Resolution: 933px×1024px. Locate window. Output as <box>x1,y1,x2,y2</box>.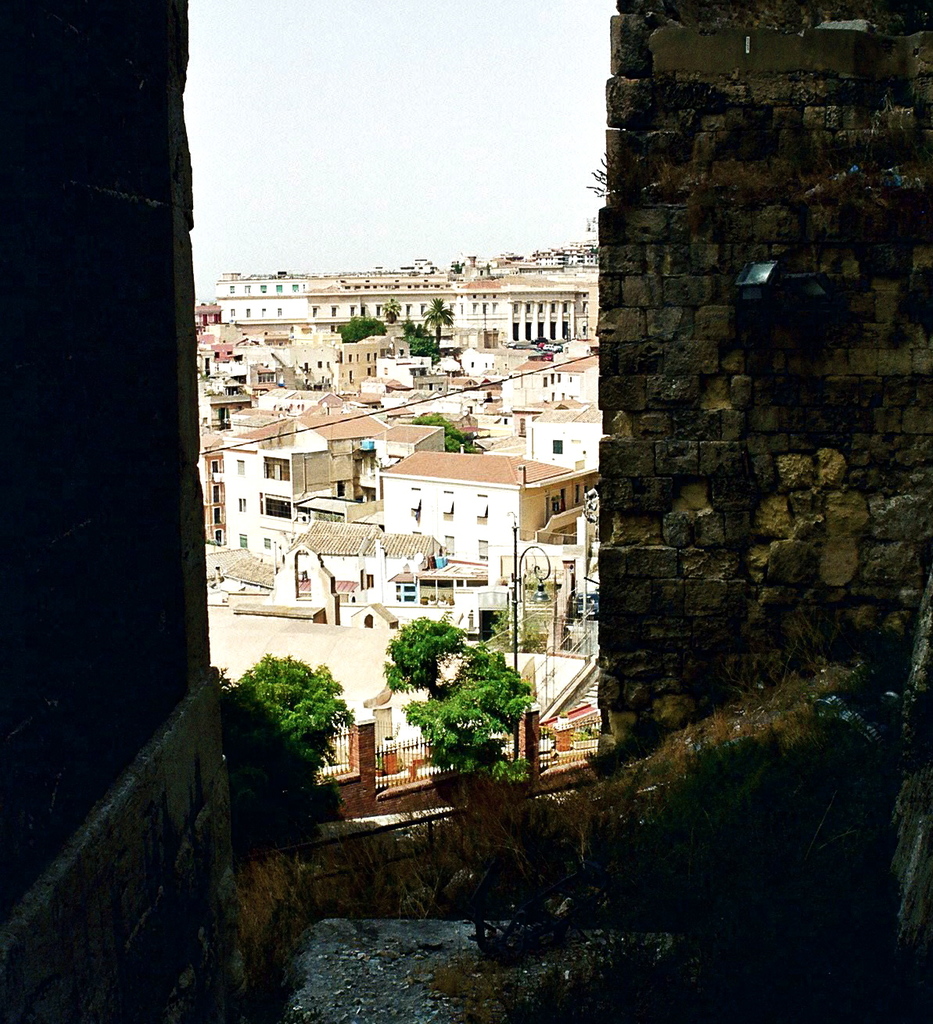
<box>415,284,419,287</box>.
